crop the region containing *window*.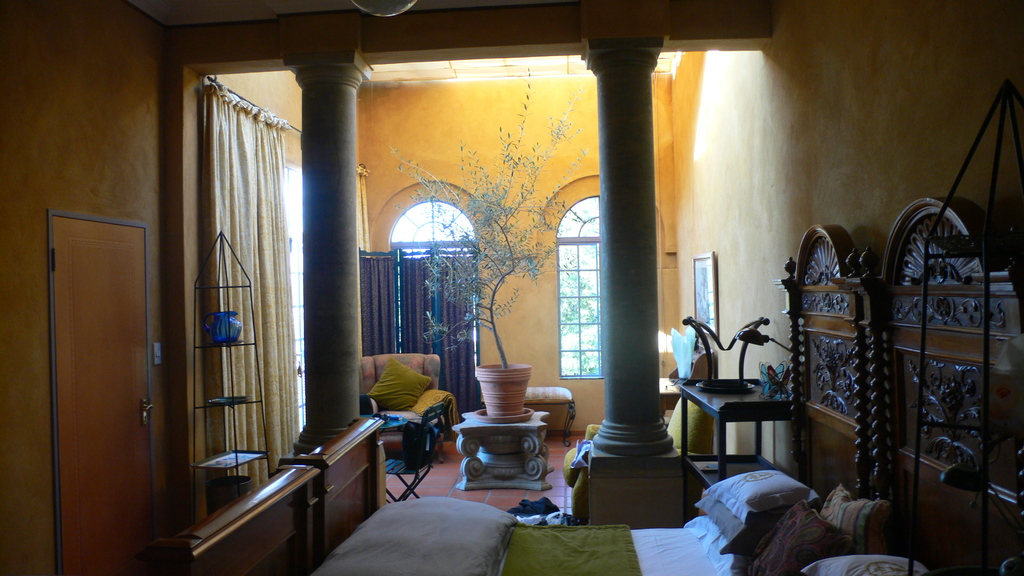
Crop region: [x1=285, y1=157, x2=307, y2=436].
